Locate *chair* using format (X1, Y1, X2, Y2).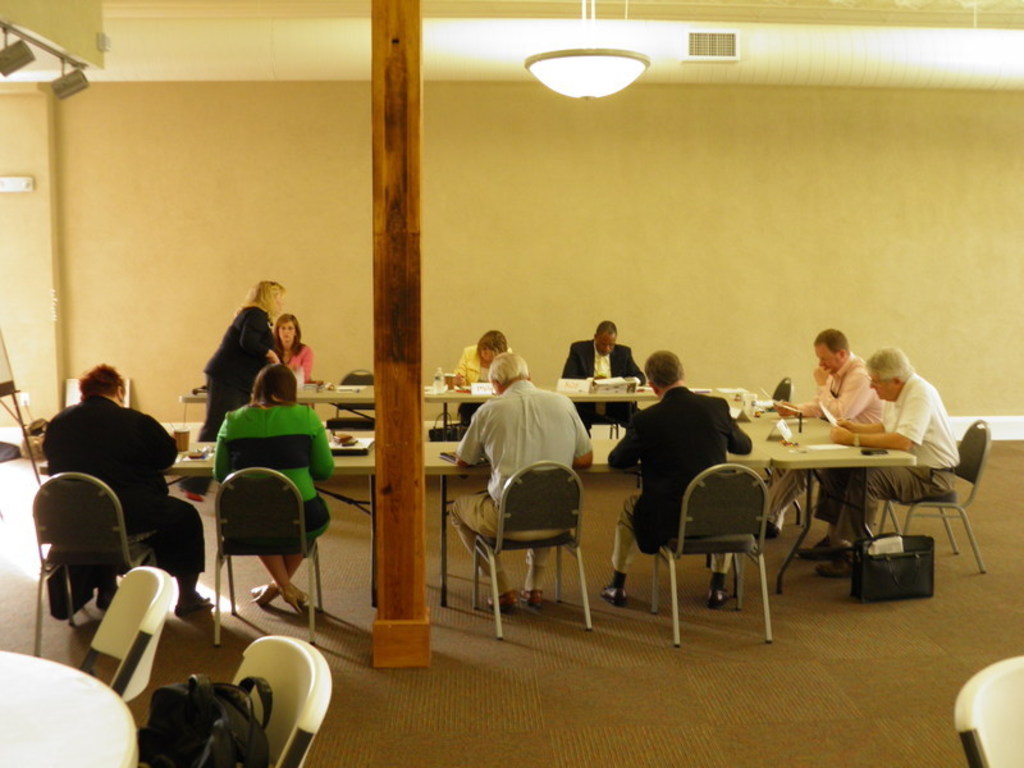
(28, 471, 164, 659).
